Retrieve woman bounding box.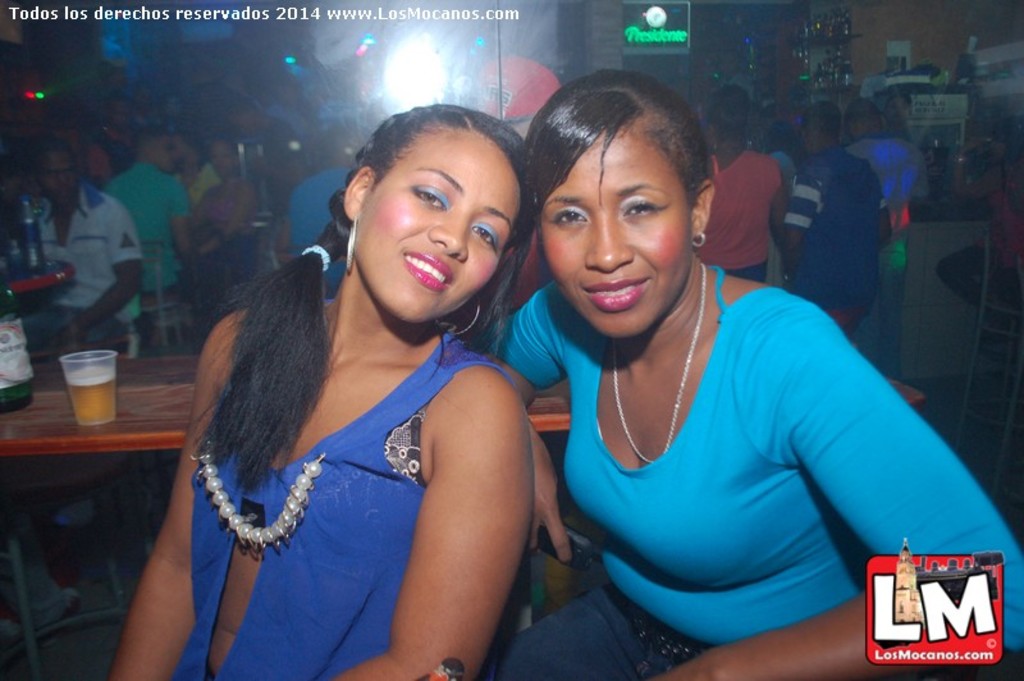
Bounding box: (140,100,582,680).
